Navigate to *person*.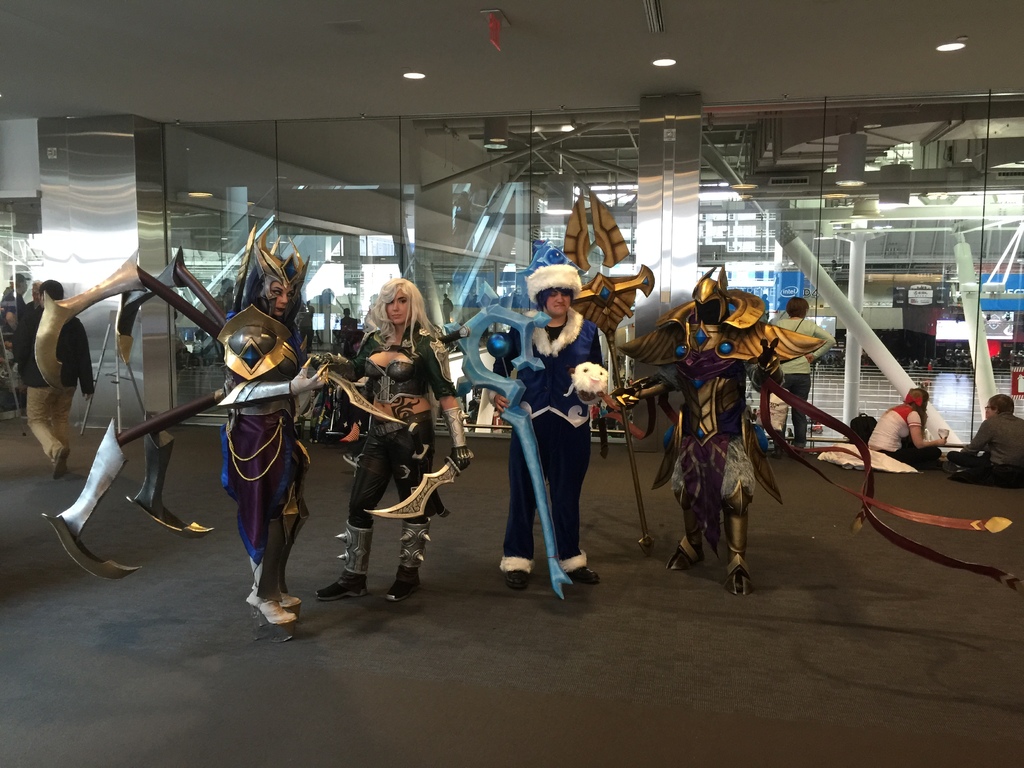
Navigation target: bbox=(312, 275, 471, 607).
